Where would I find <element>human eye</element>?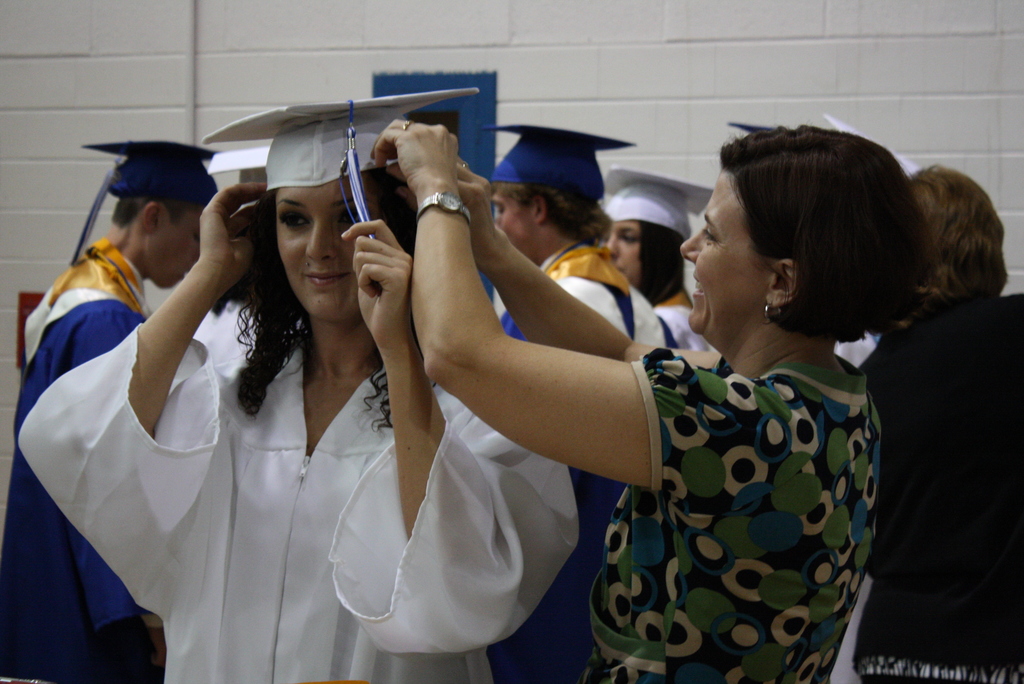
At BBox(699, 226, 717, 246).
